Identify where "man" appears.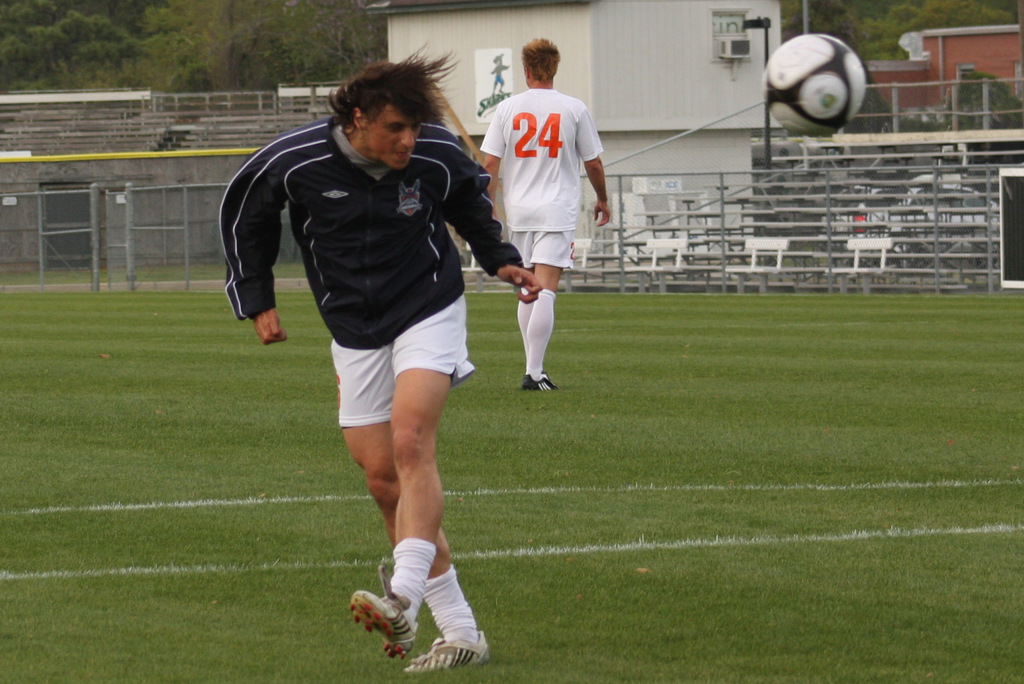
Appears at [left=470, top=44, right=614, bottom=411].
